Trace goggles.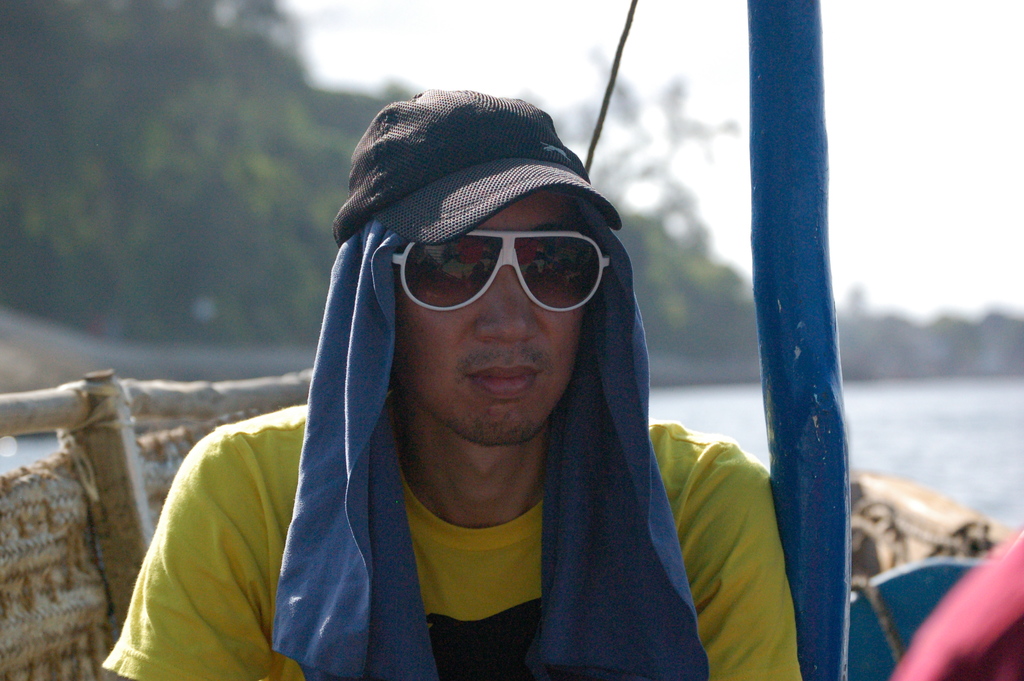
Traced to box(344, 217, 605, 322).
